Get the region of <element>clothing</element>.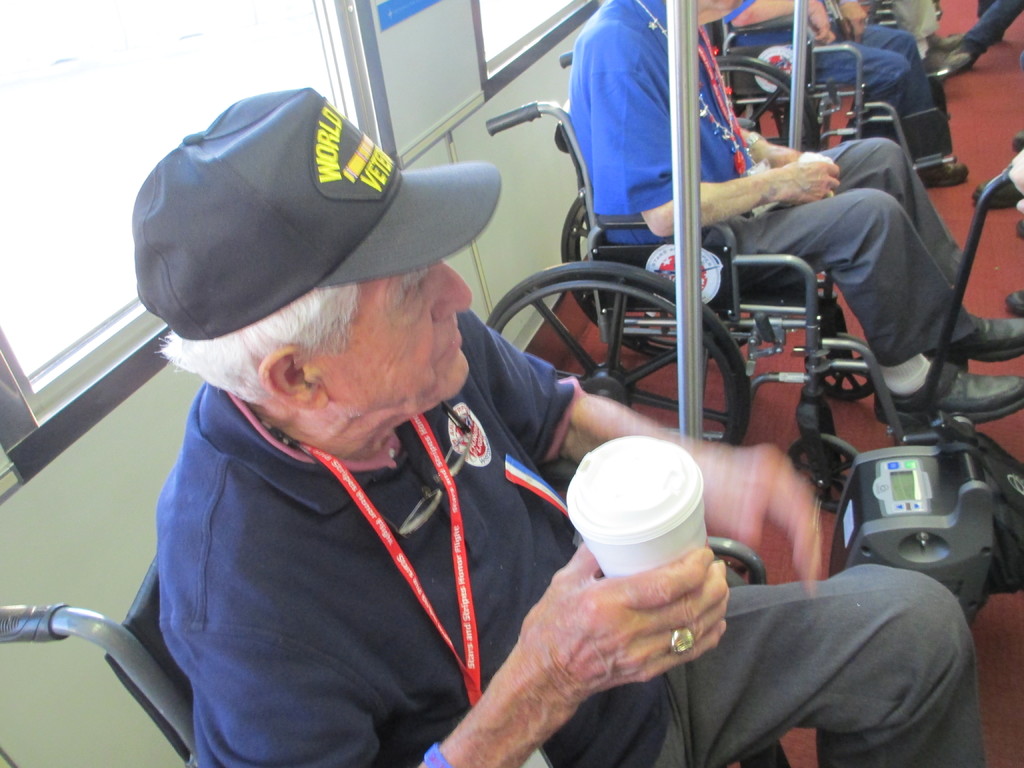
[left=968, top=0, right=1023, bottom=51].
